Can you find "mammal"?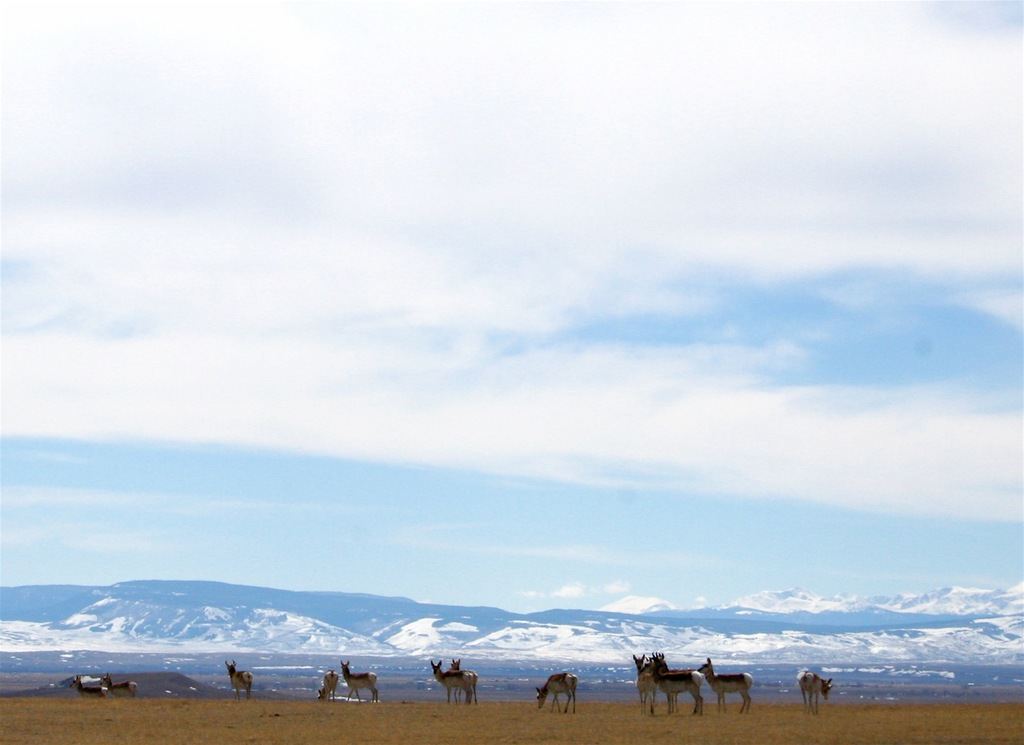
Yes, bounding box: 449, 658, 480, 701.
